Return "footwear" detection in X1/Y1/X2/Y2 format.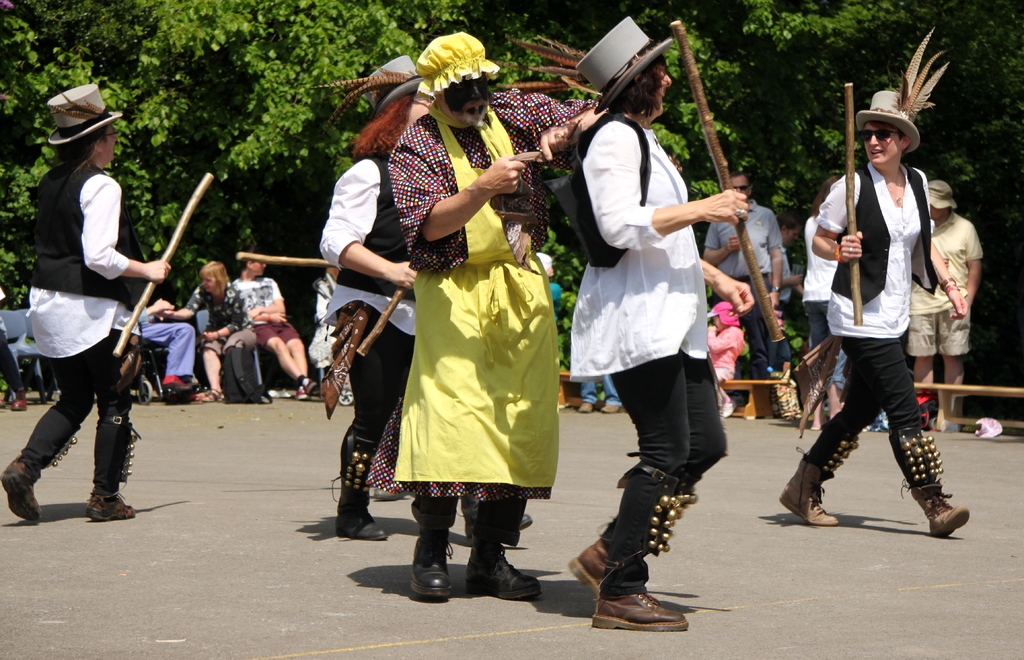
589/588/685/637.
